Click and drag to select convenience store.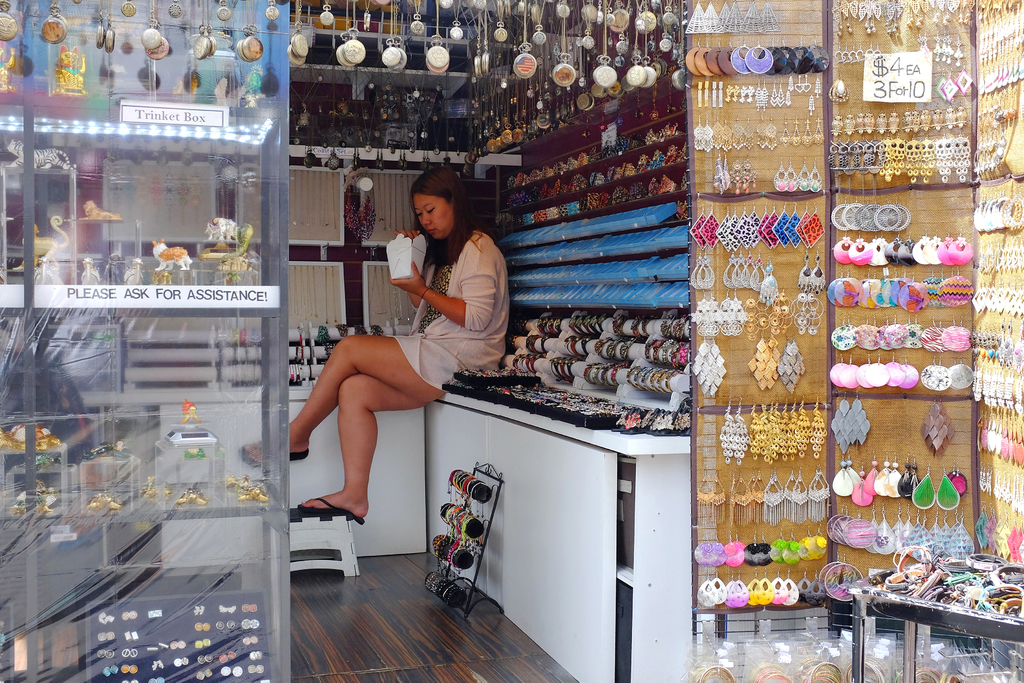
Selection: pyautogui.locateOnScreen(62, 0, 1023, 659).
